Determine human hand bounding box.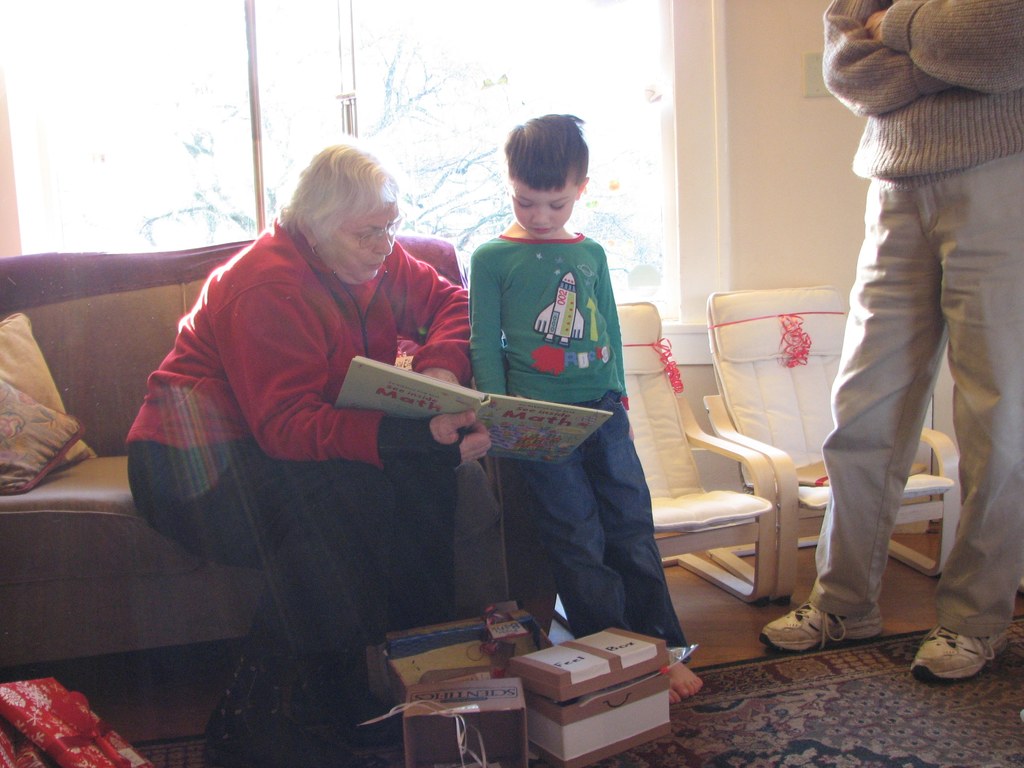
Determined: bbox=[387, 414, 497, 472].
